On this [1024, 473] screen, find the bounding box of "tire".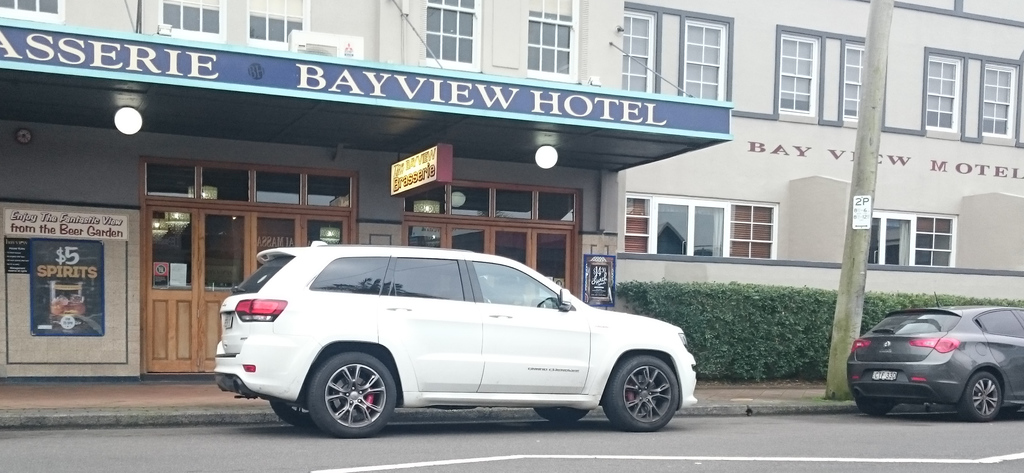
Bounding box: <bbox>307, 352, 395, 442</bbox>.
